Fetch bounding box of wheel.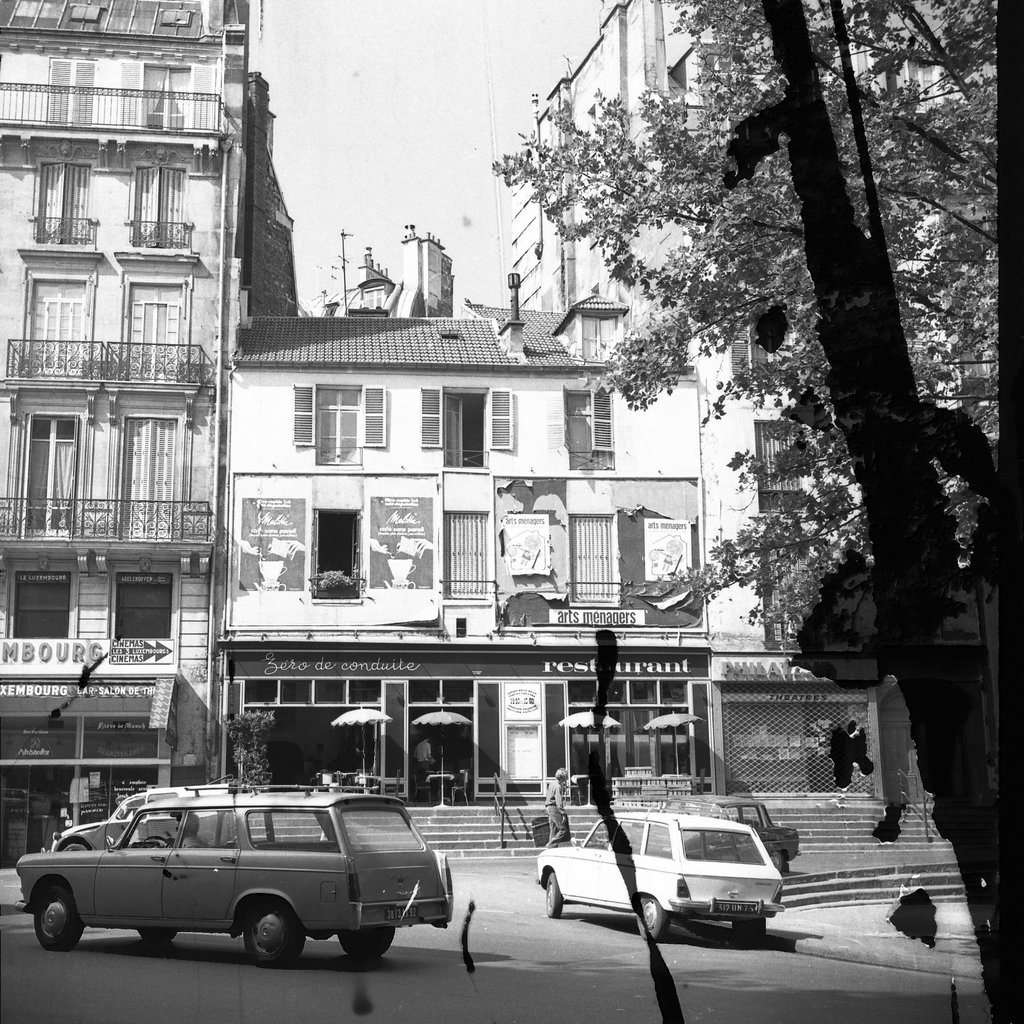
Bbox: bbox(774, 849, 786, 872).
